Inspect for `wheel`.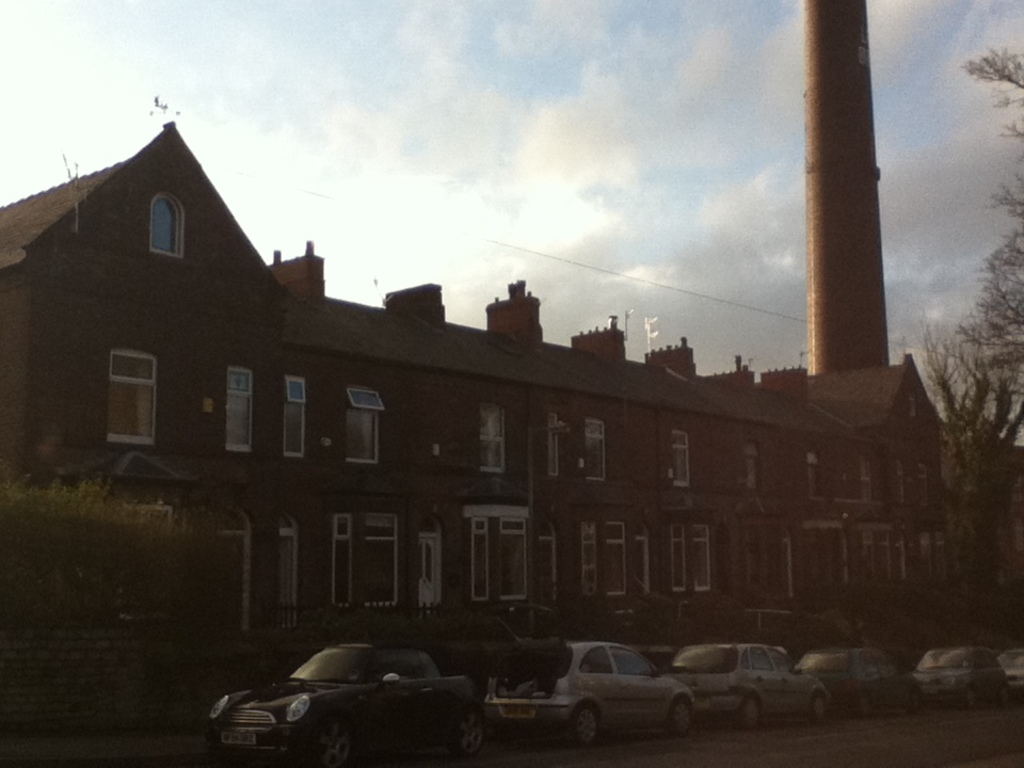
Inspection: 320, 725, 358, 766.
